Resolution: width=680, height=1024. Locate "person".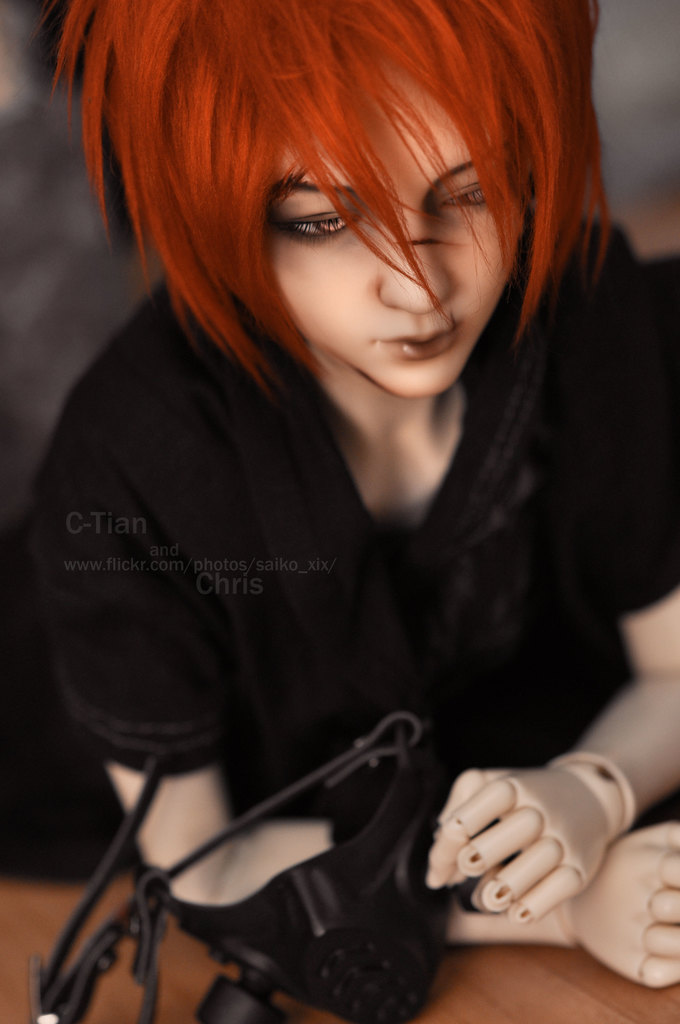
Rect(17, 13, 667, 1019).
